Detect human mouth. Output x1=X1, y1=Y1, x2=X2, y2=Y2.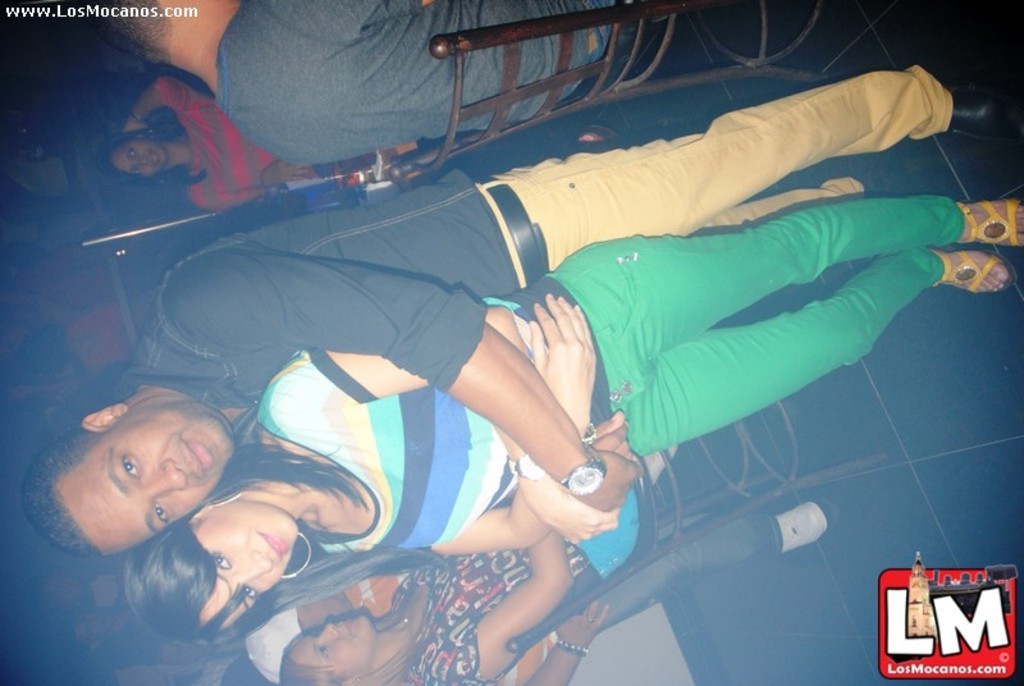
x1=256, y1=531, x2=293, y2=563.
